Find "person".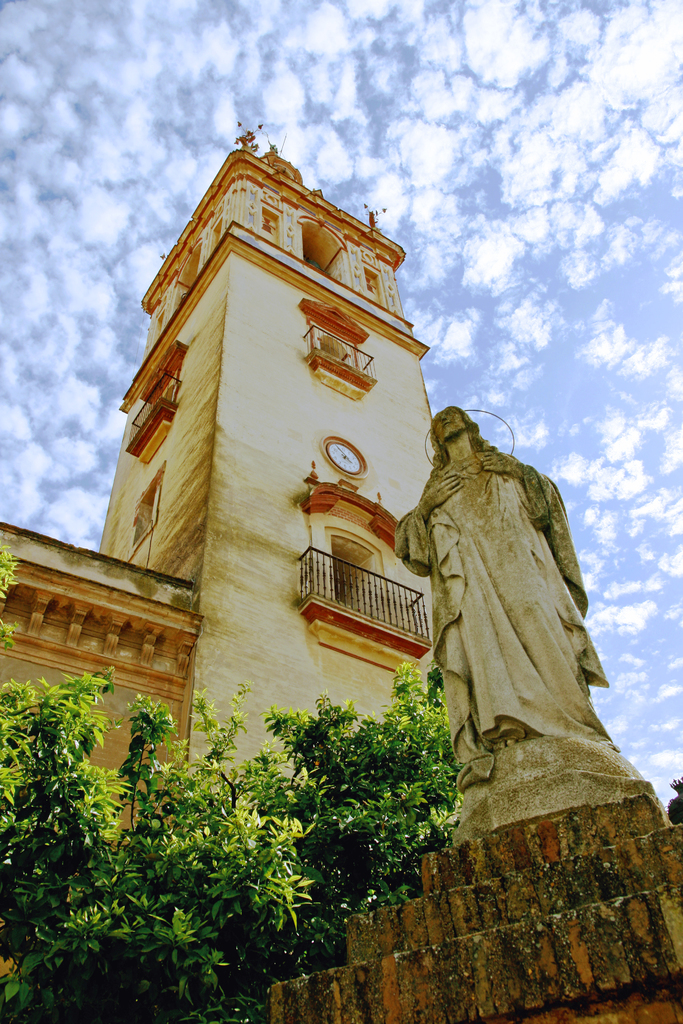
bbox=[386, 402, 623, 780].
